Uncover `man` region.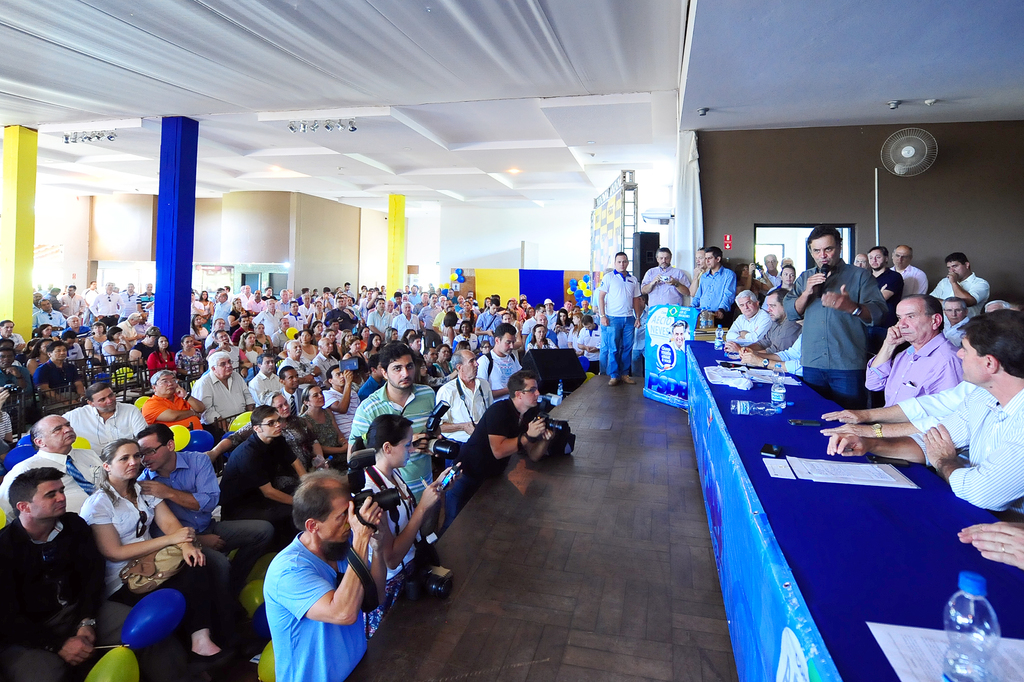
Uncovered: box=[775, 212, 886, 396].
